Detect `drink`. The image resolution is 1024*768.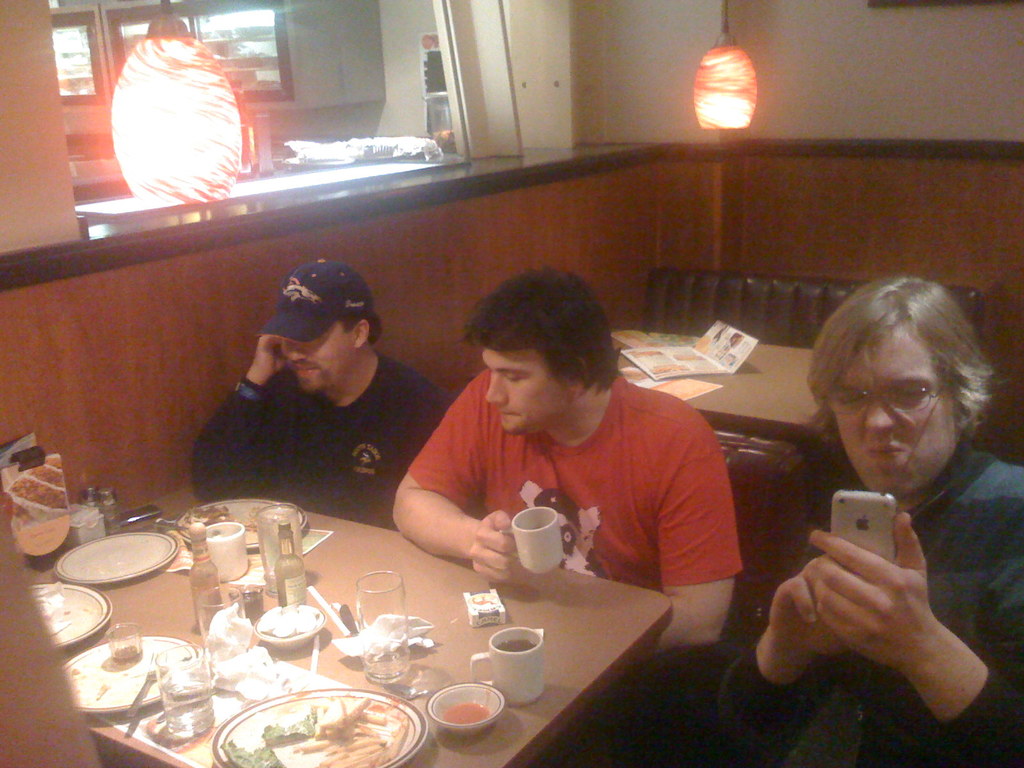
l=495, t=641, r=536, b=654.
